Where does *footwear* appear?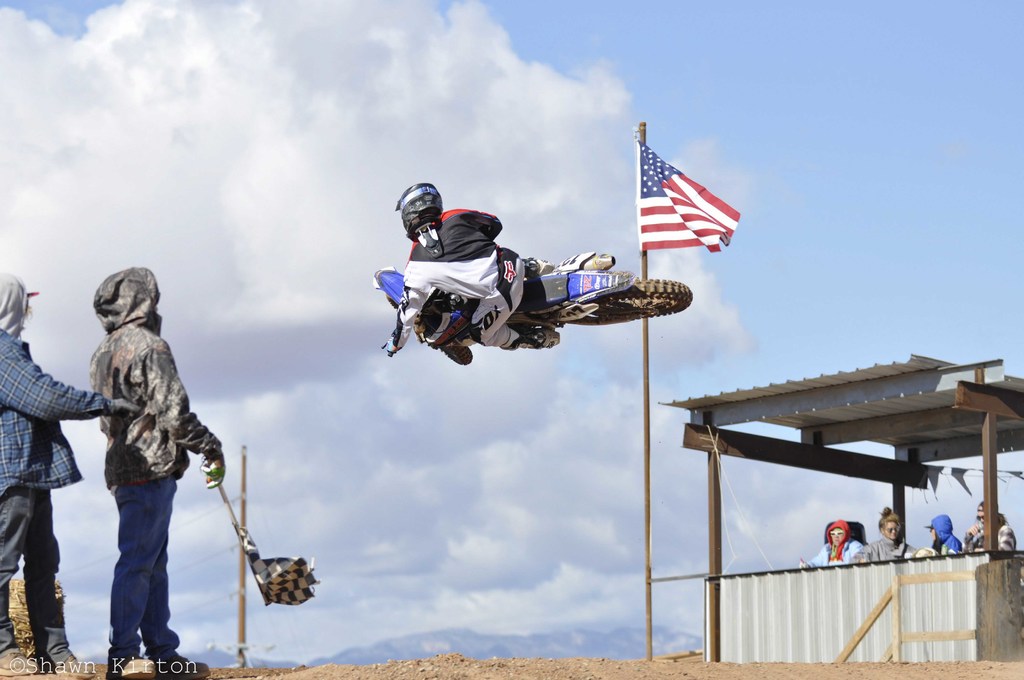
Appears at box(537, 330, 563, 354).
